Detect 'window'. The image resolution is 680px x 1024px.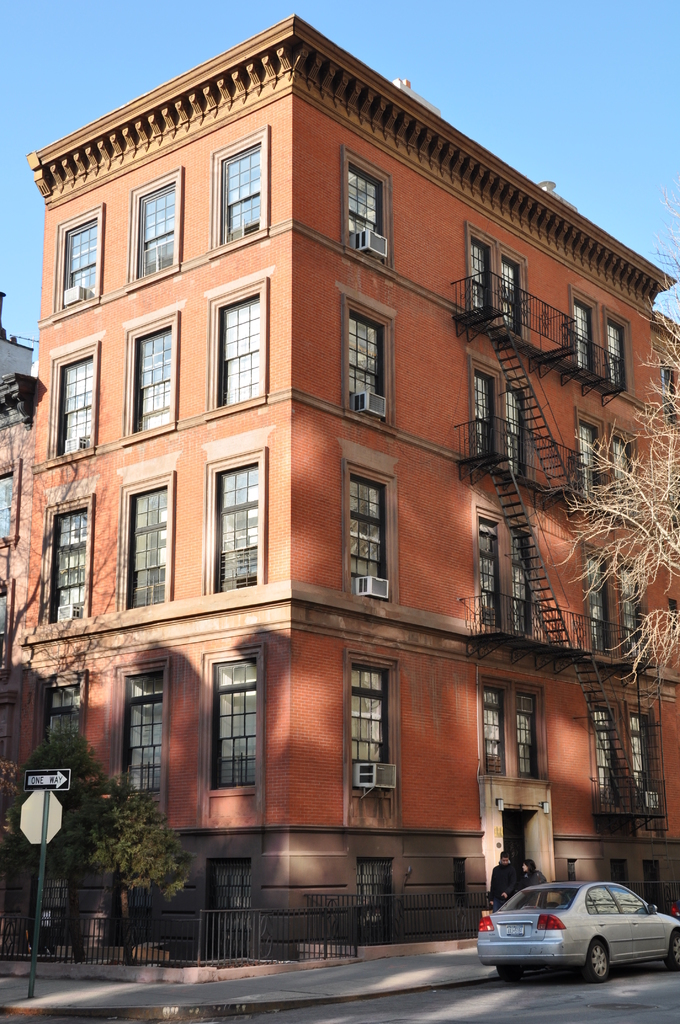
(47, 683, 79, 751).
